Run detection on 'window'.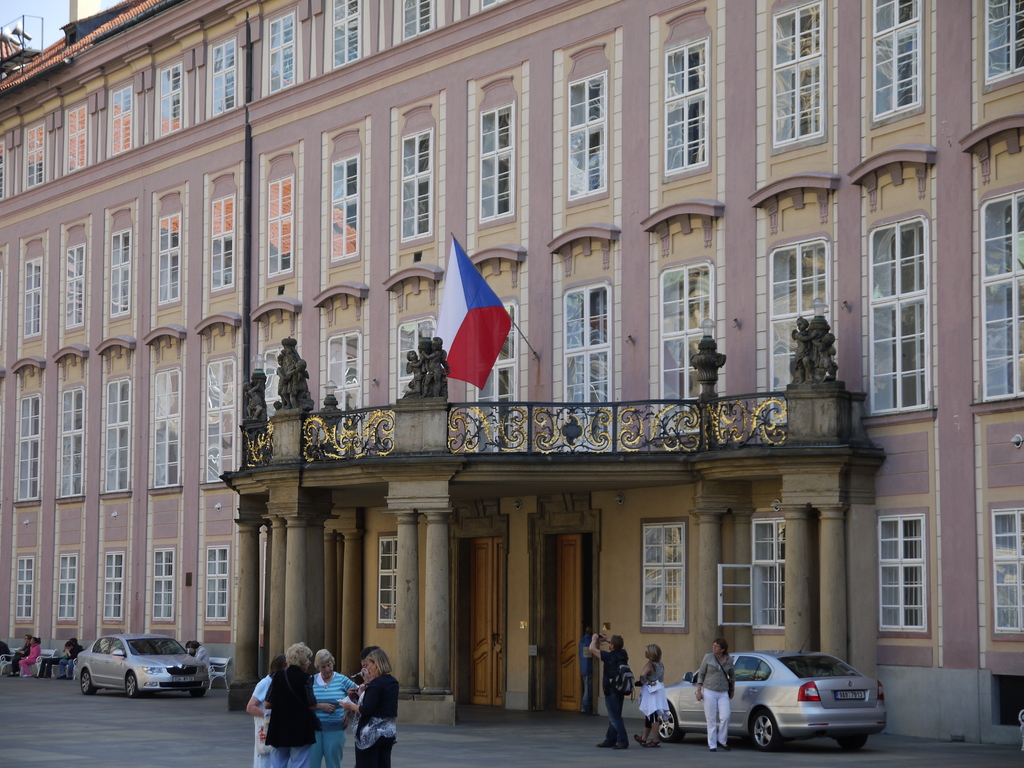
Result: <region>202, 353, 238, 479</region>.
